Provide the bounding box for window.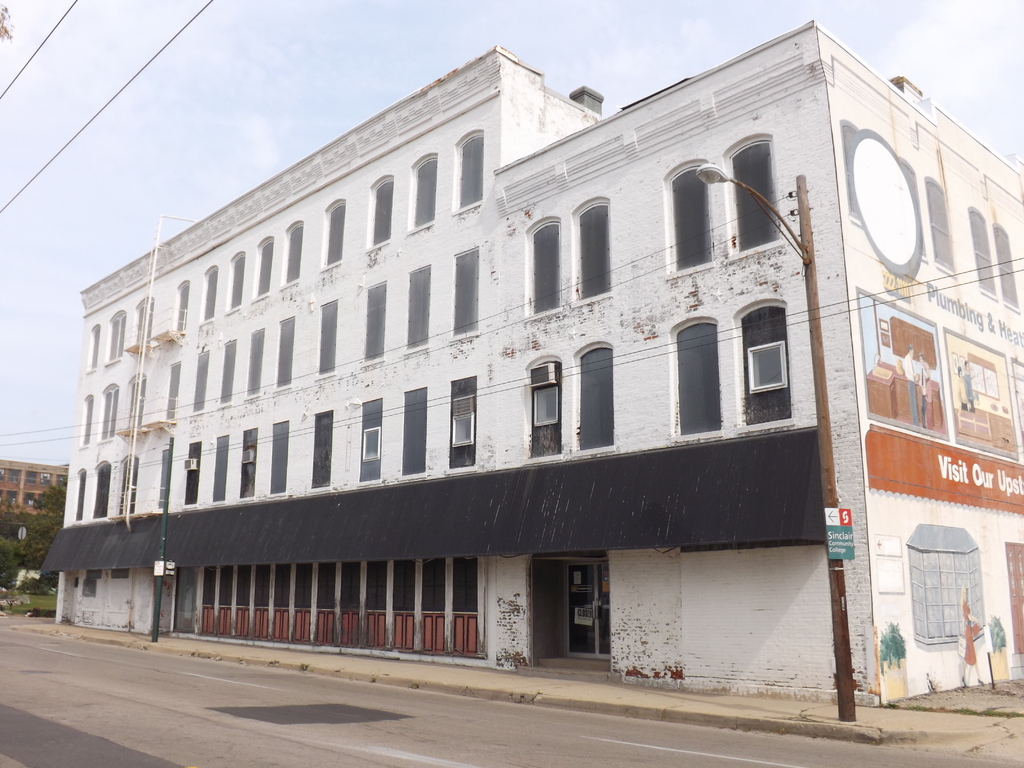
184, 444, 200, 504.
